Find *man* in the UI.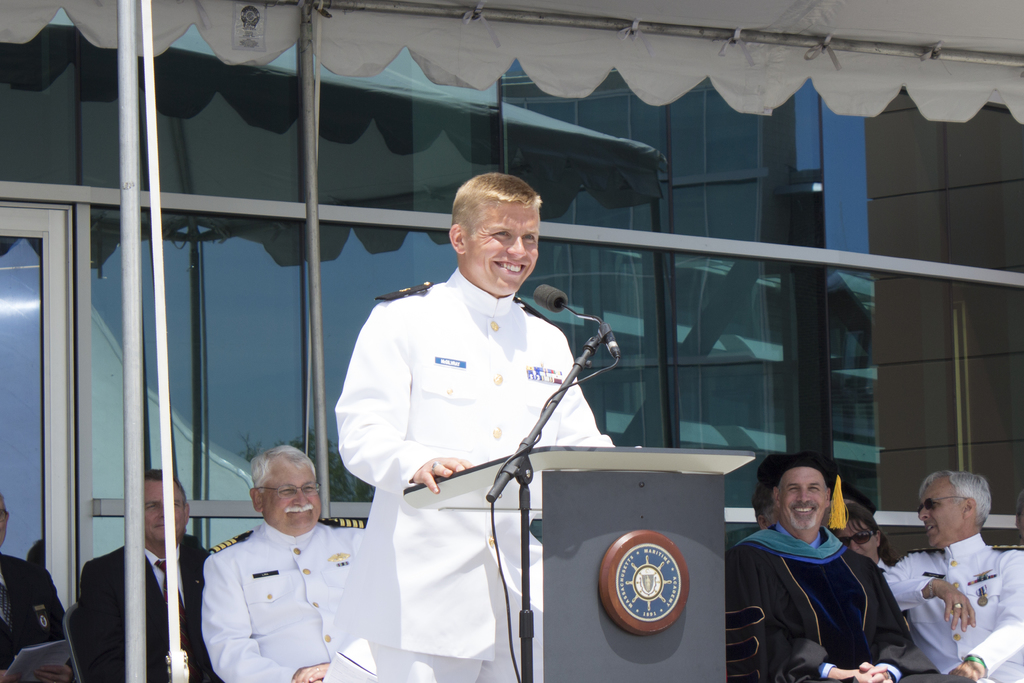
UI element at (332,168,617,682).
